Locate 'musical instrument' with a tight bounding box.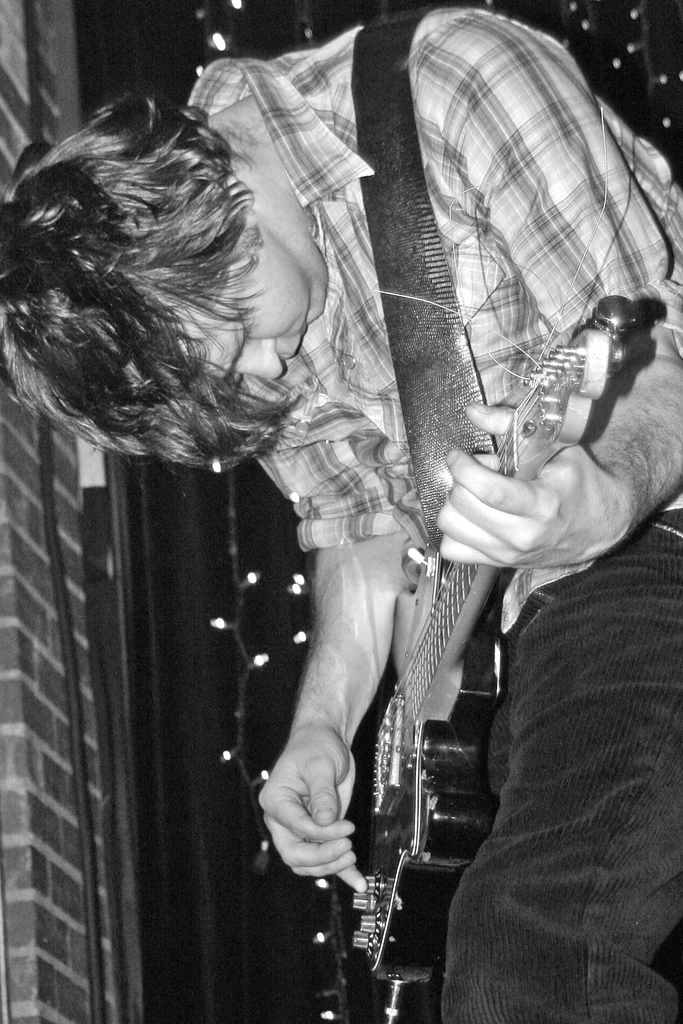
{"left": 257, "top": 240, "right": 640, "bottom": 968}.
